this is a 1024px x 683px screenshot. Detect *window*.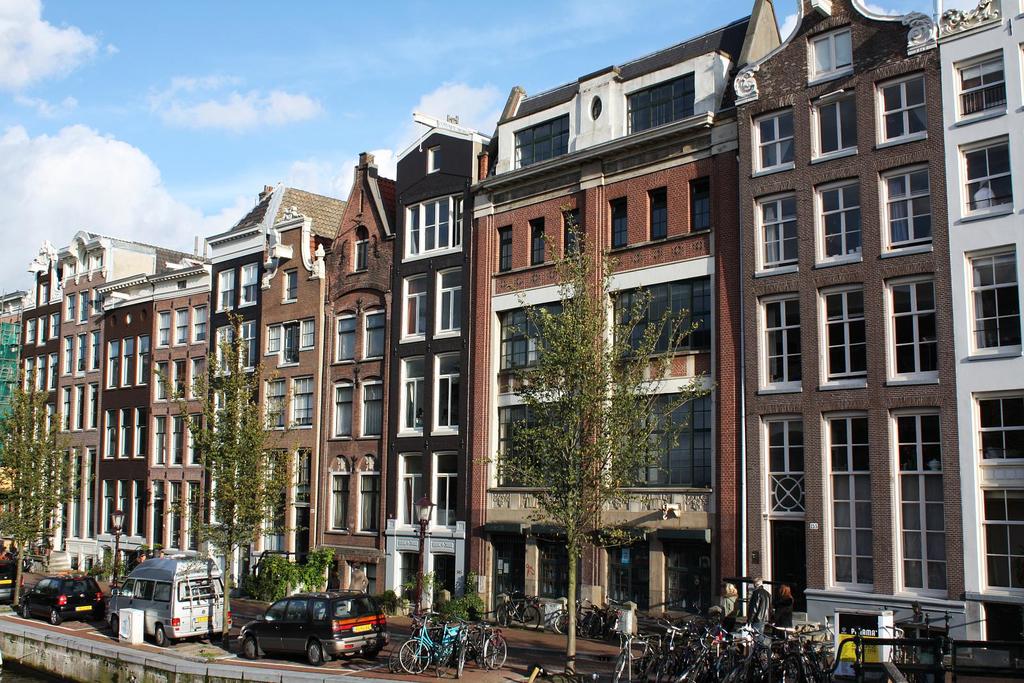
{"left": 530, "top": 211, "right": 552, "bottom": 265}.
